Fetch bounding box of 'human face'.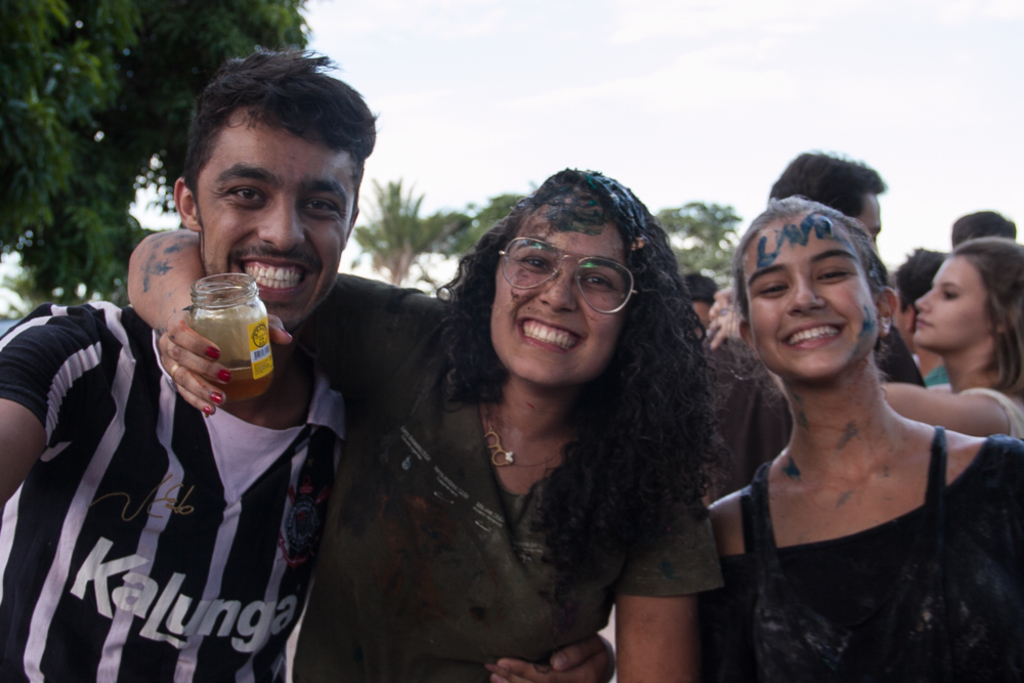
Bbox: detection(860, 198, 882, 240).
